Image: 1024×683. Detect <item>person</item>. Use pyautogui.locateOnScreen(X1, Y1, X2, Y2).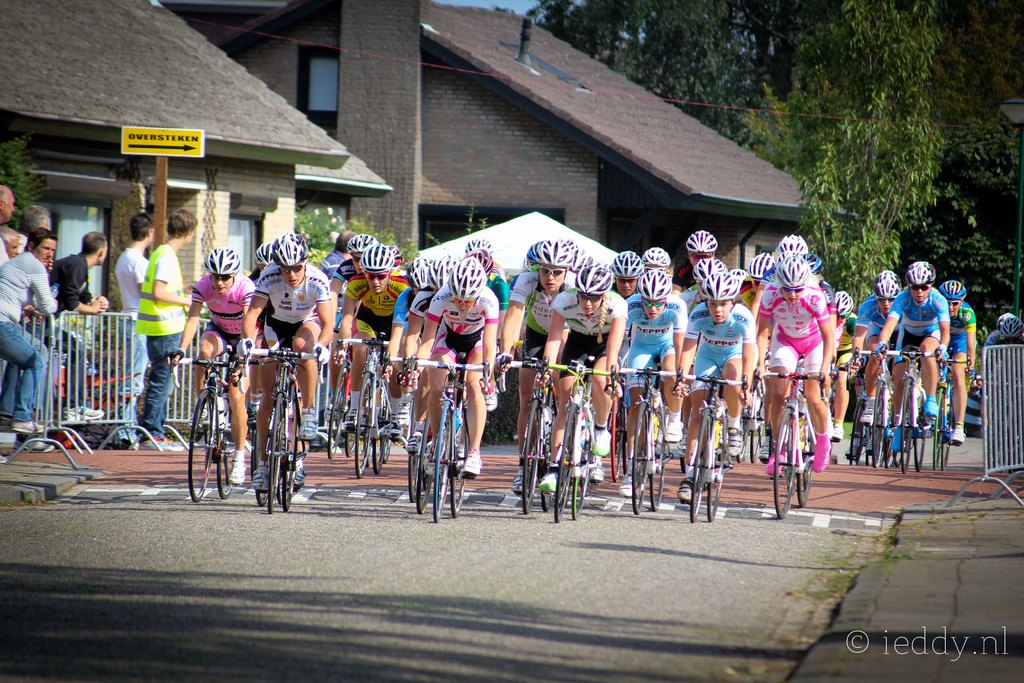
pyautogui.locateOnScreen(116, 217, 154, 441).
